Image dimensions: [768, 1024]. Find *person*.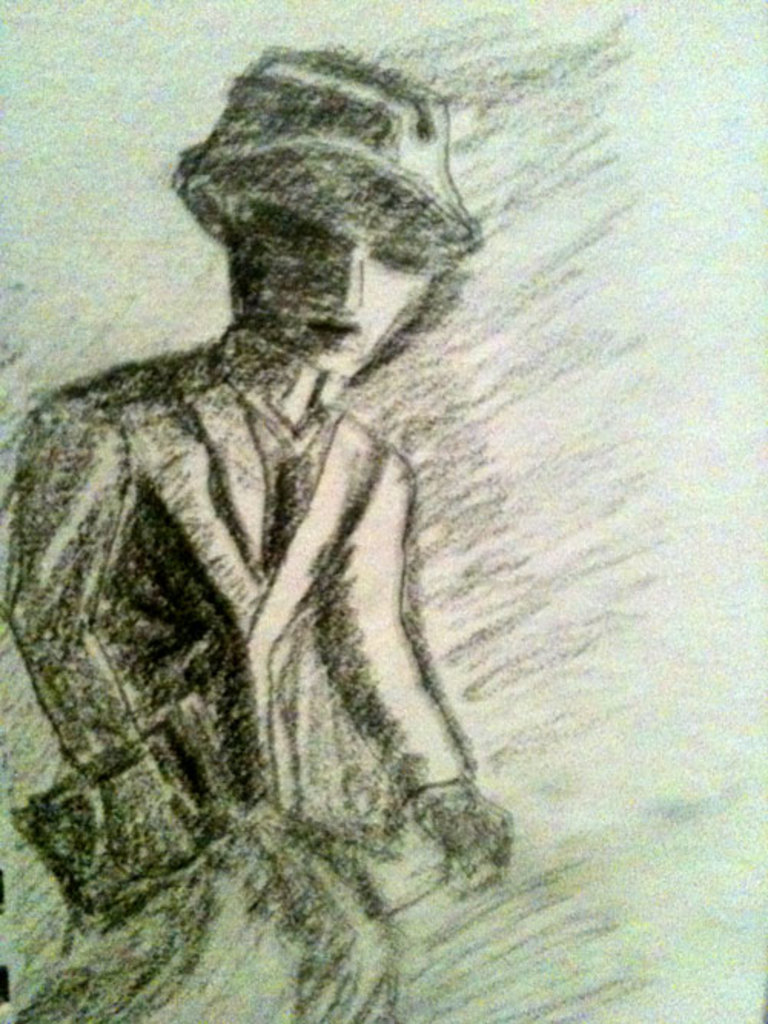
<box>63,0,559,975</box>.
